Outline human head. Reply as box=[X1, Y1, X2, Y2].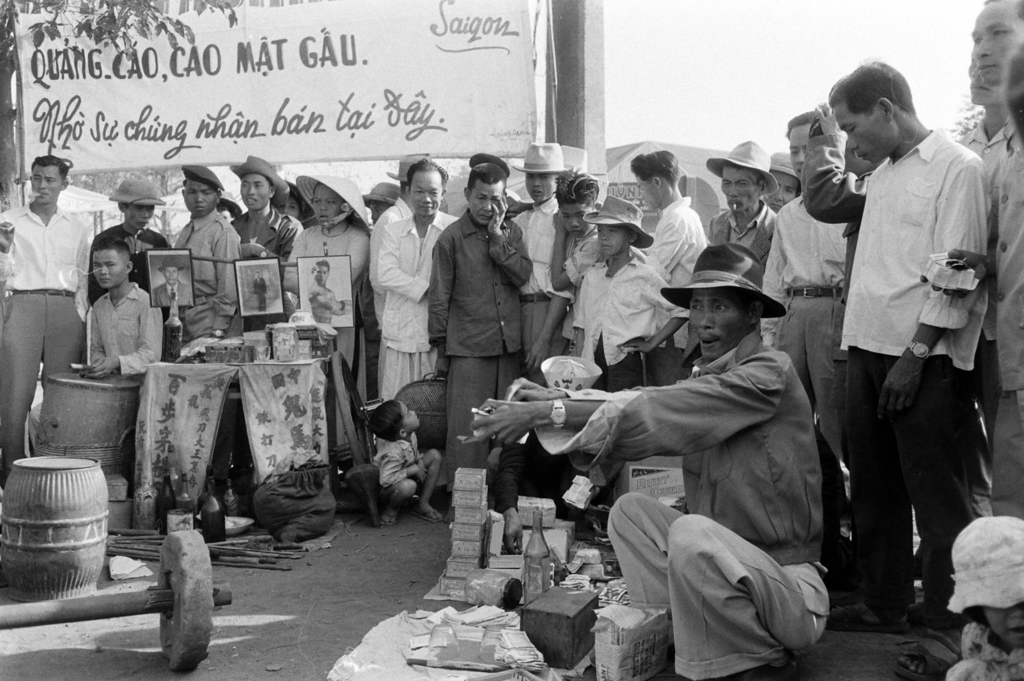
box=[154, 253, 182, 287].
